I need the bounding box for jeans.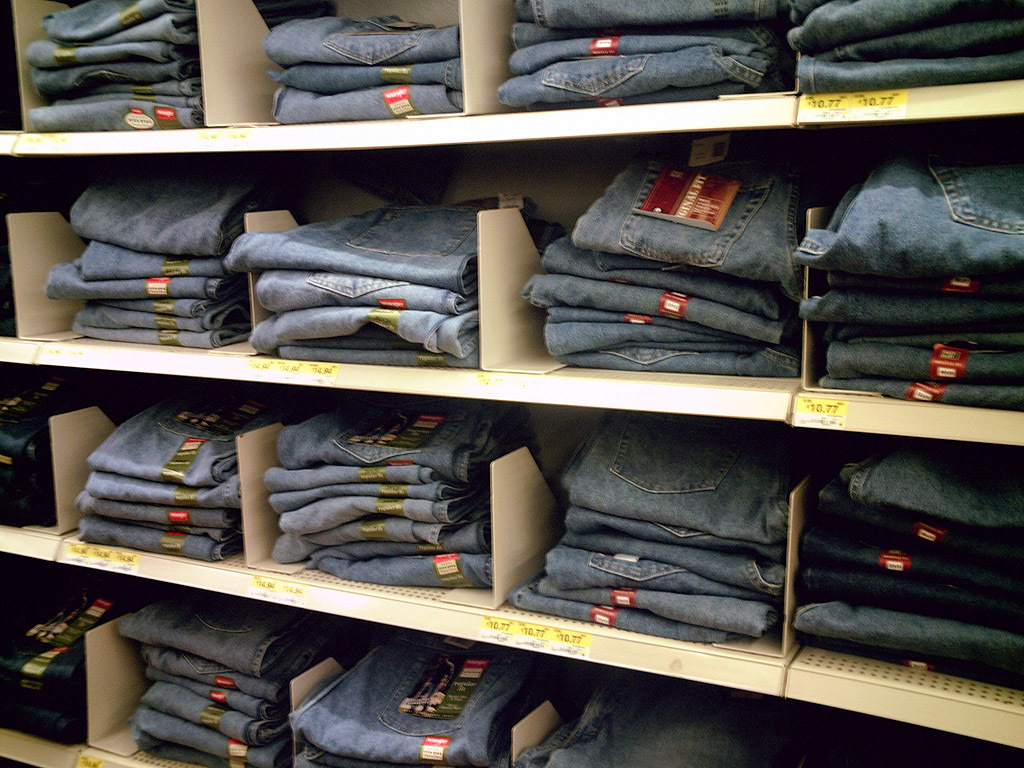
Here it is: BBox(94, 295, 224, 316).
